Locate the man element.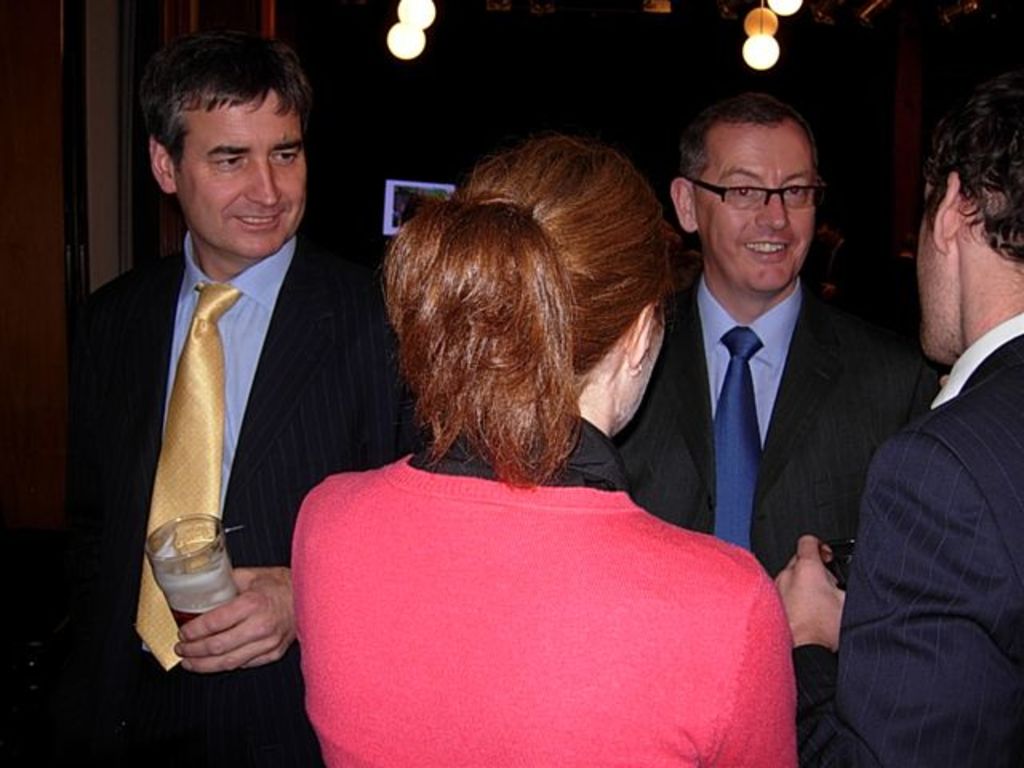
Element bbox: rect(779, 77, 1022, 766).
